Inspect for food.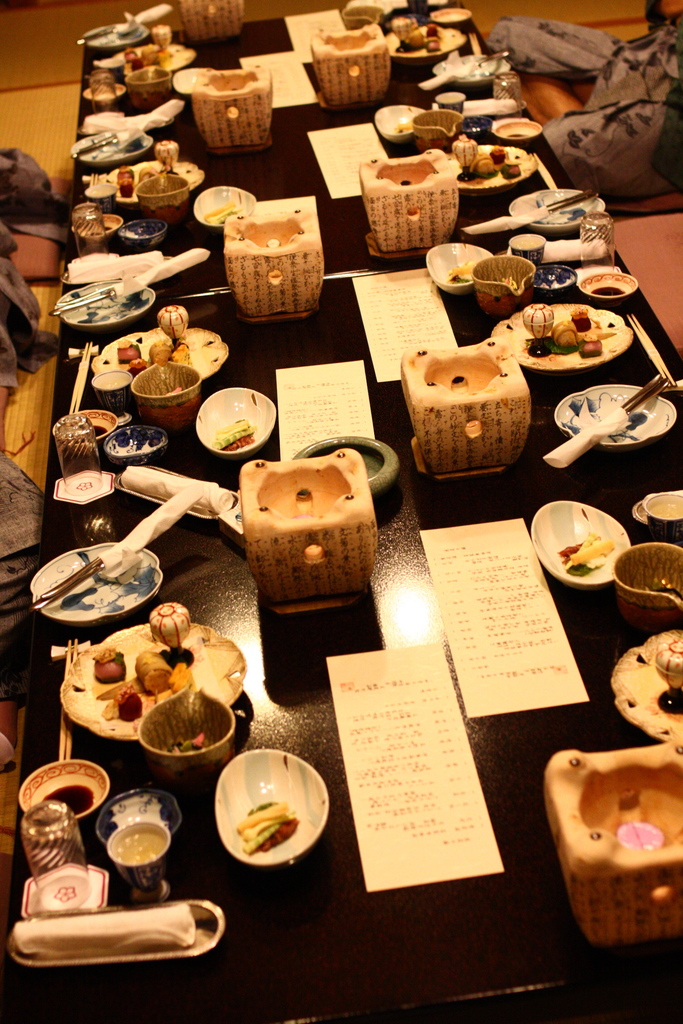
Inspection: [left=467, top=142, right=522, bottom=177].
